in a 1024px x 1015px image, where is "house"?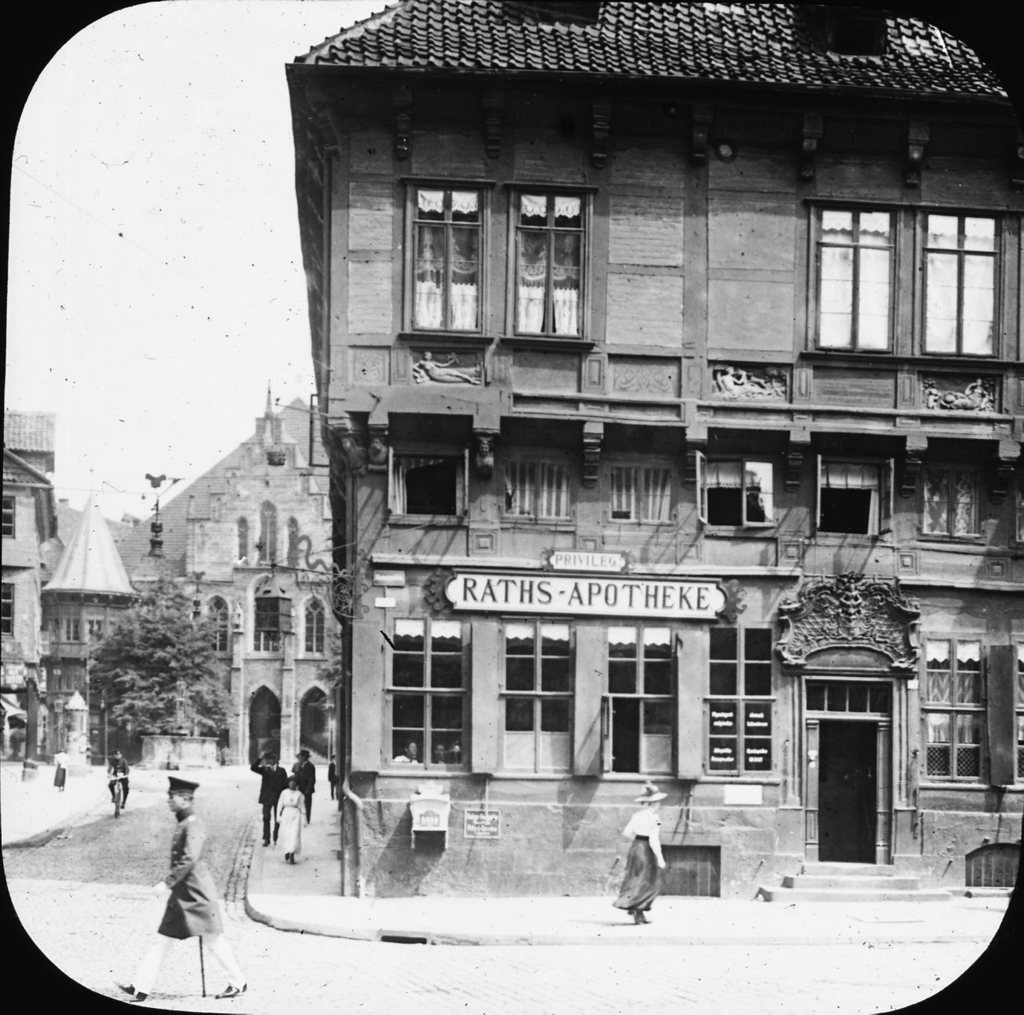
<bbox>277, 0, 1023, 902</bbox>.
